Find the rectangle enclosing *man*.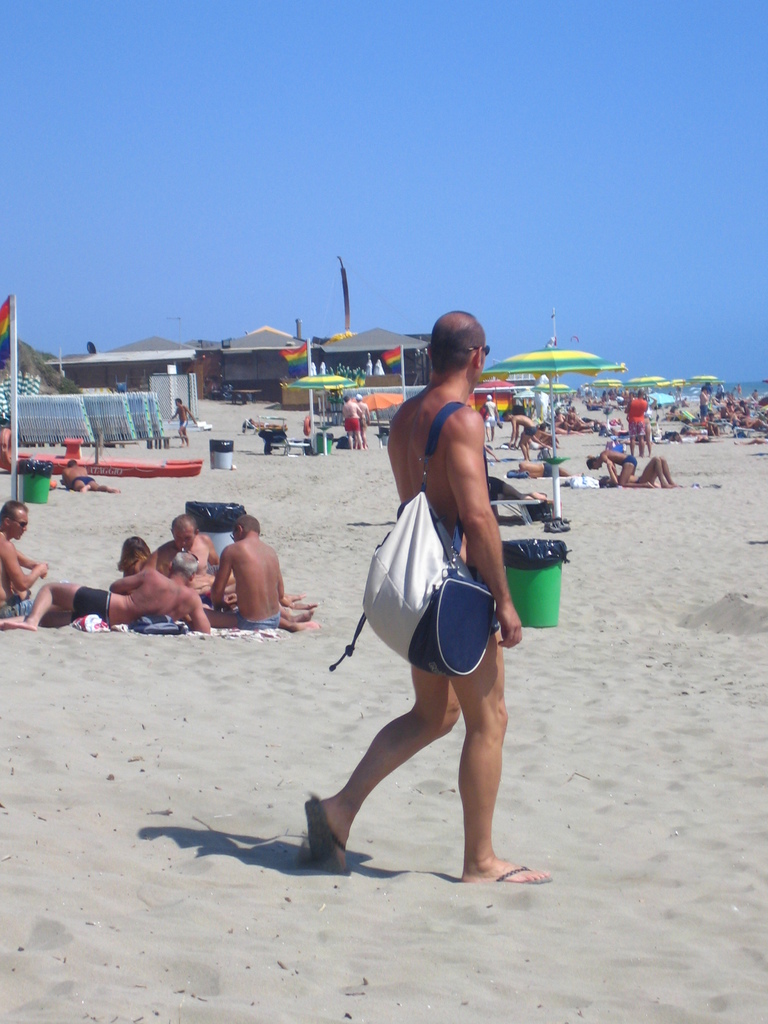
<box>355,291,563,864</box>.
